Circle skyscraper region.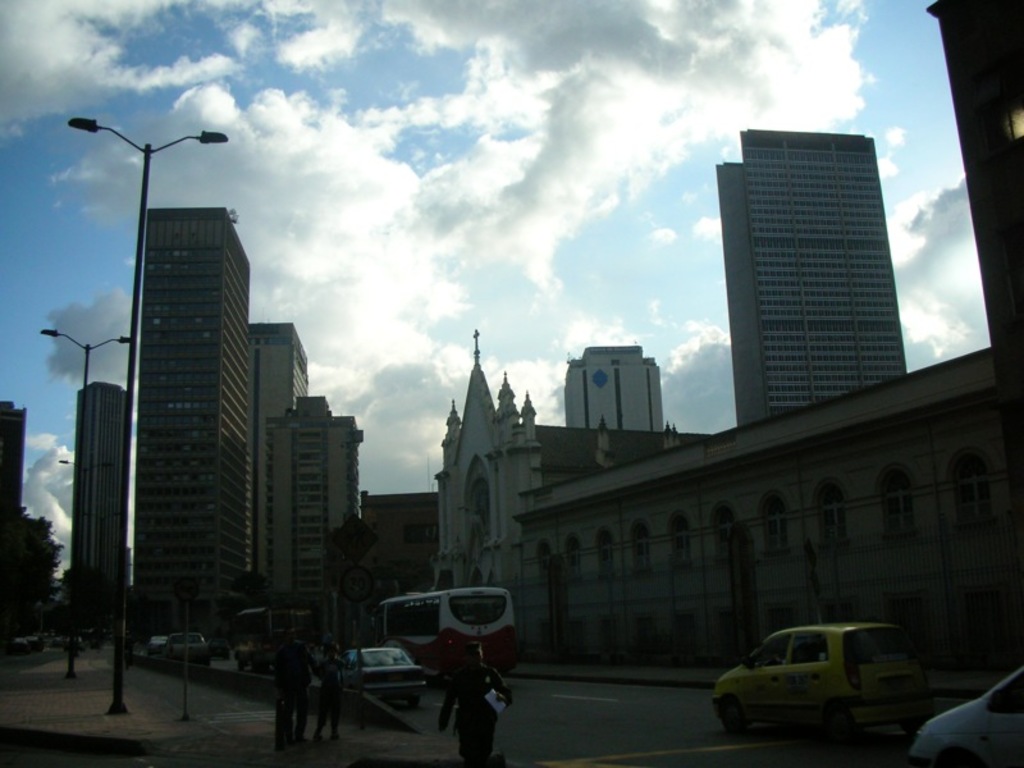
Region: detection(239, 321, 307, 612).
